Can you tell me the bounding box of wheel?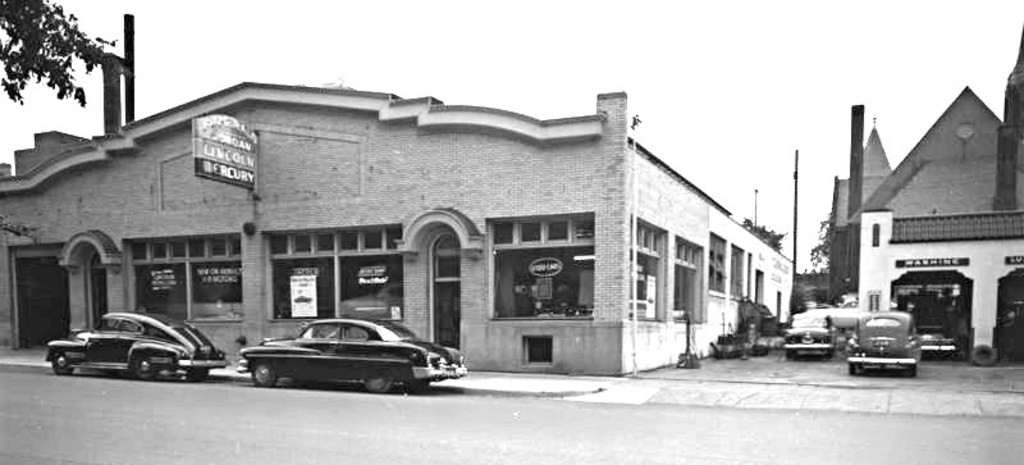
BBox(361, 380, 393, 393).
